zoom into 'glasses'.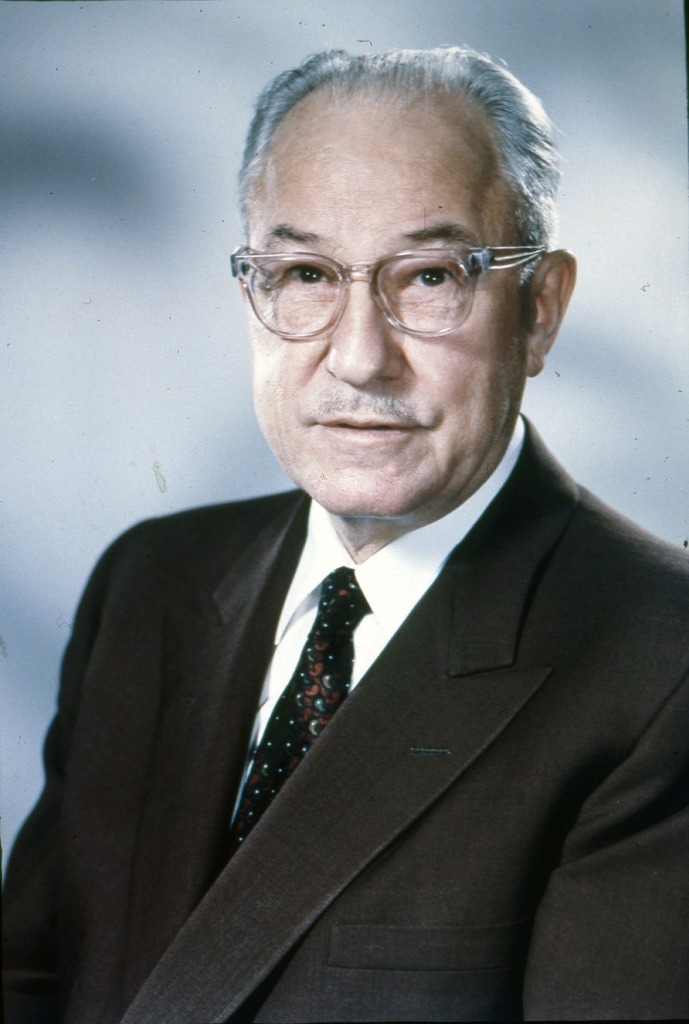
Zoom target: <bbox>229, 247, 548, 339</bbox>.
